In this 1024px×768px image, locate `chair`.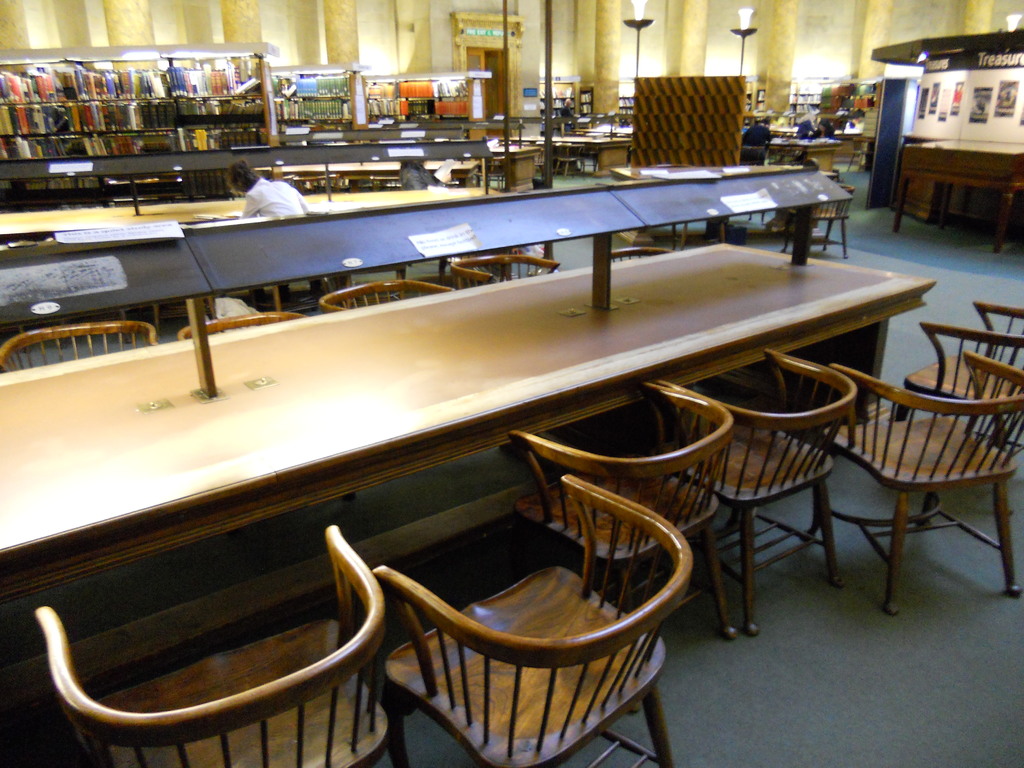
Bounding box: locate(33, 524, 394, 767).
